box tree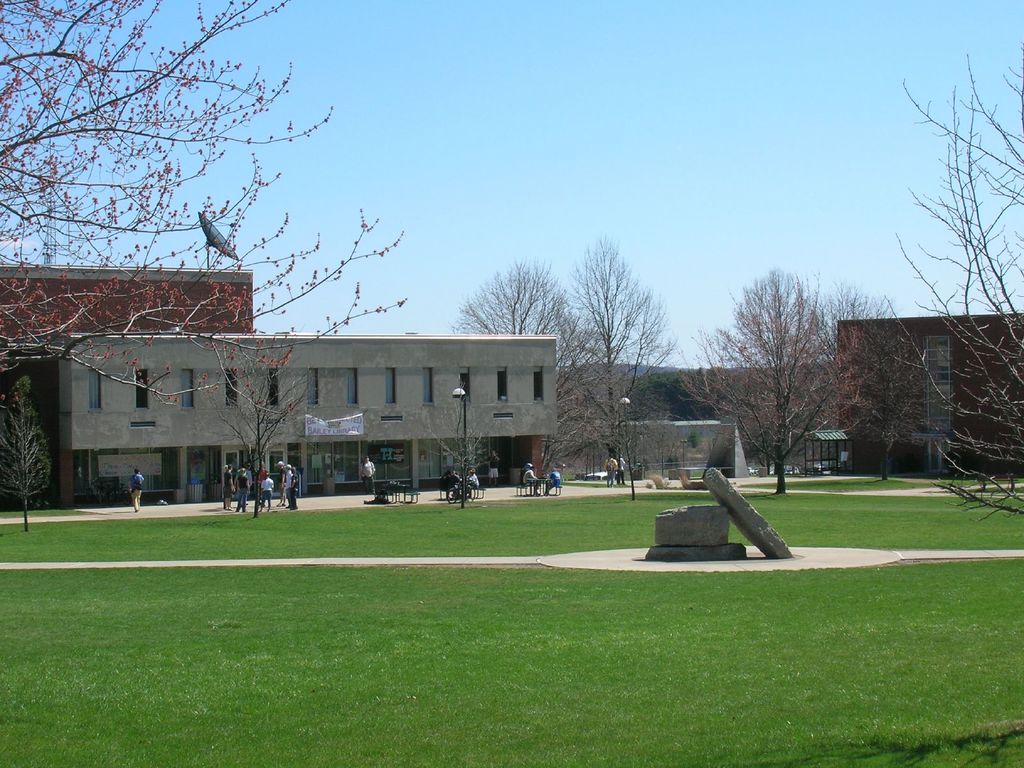
826:288:928:481
